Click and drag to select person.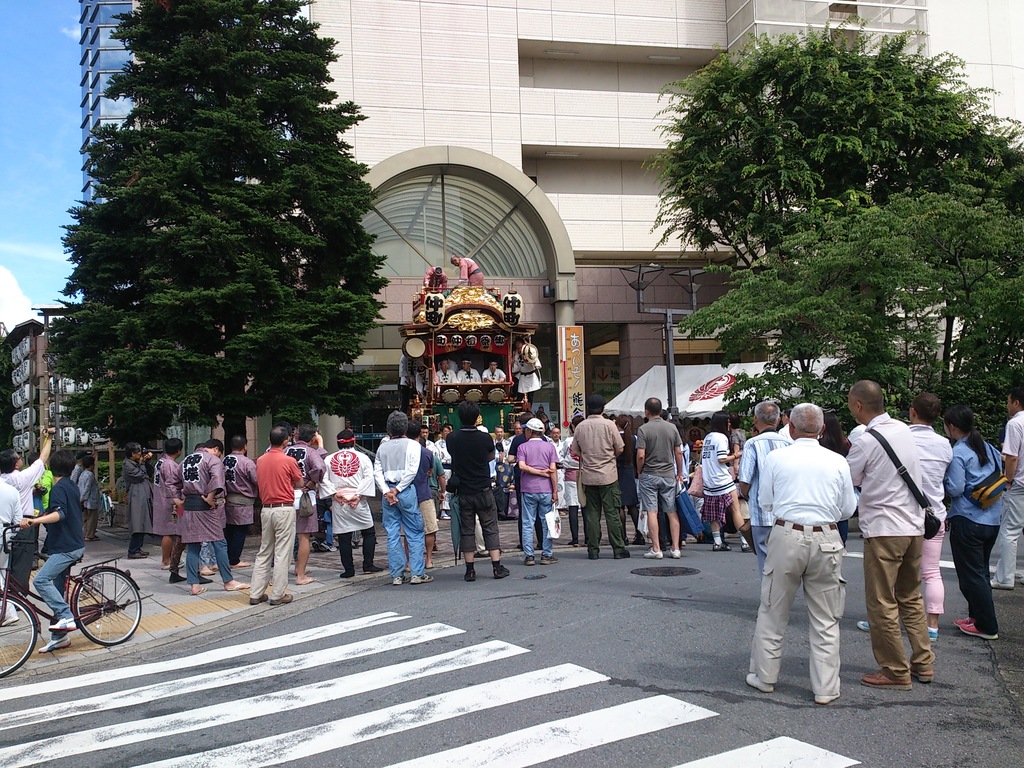
Selection: {"x1": 635, "y1": 397, "x2": 683, "y2": 560}.
